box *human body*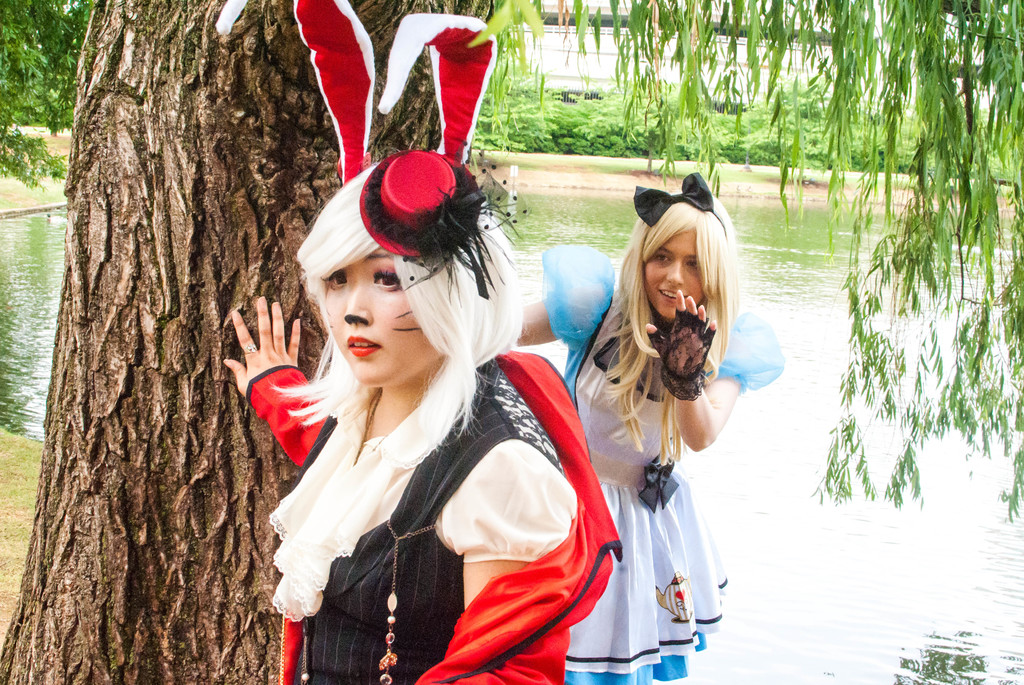
box=[512, 175, 783, 684]
